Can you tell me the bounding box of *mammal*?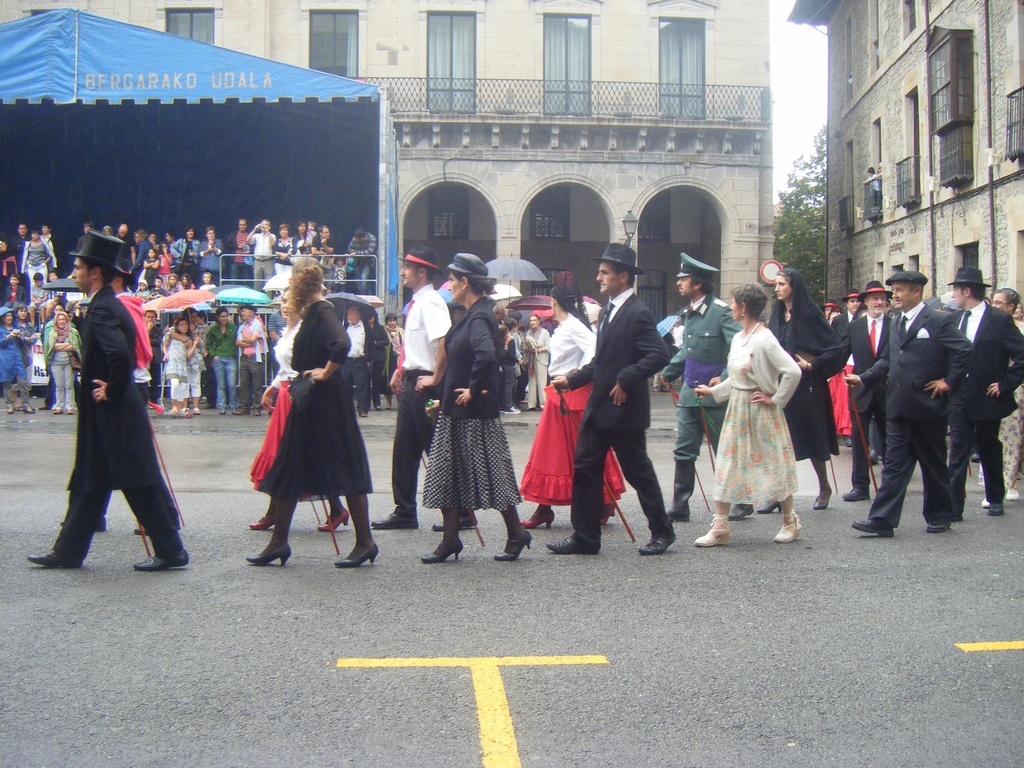
Rect(694, 289, 803, 545).
